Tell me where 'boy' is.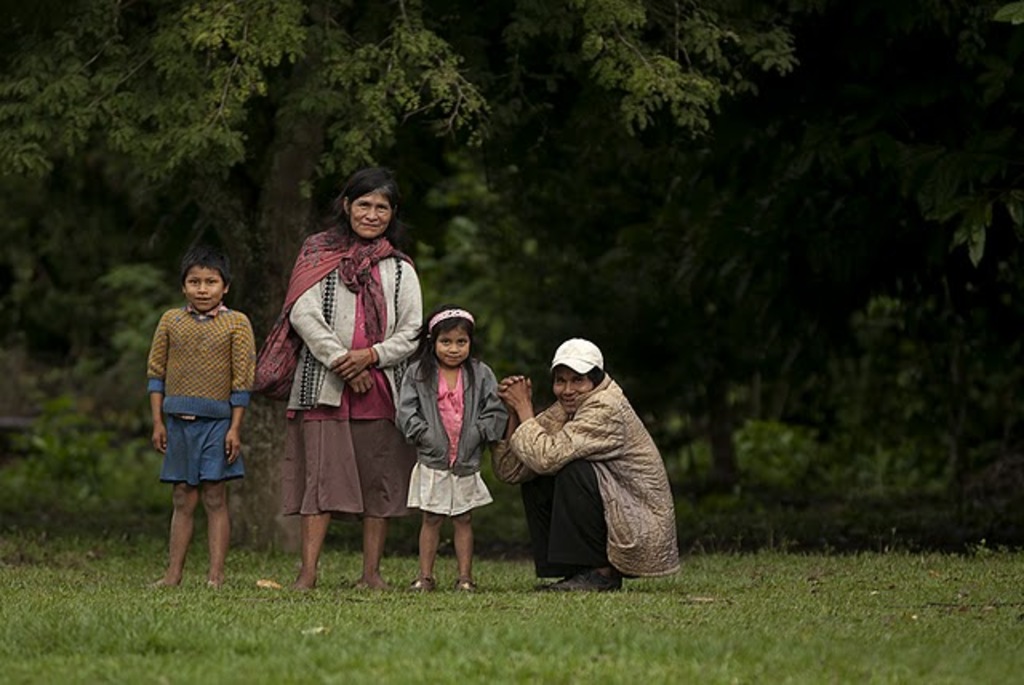
'boy' is at [x1=147, y1=250, x2=264, y2=592].
